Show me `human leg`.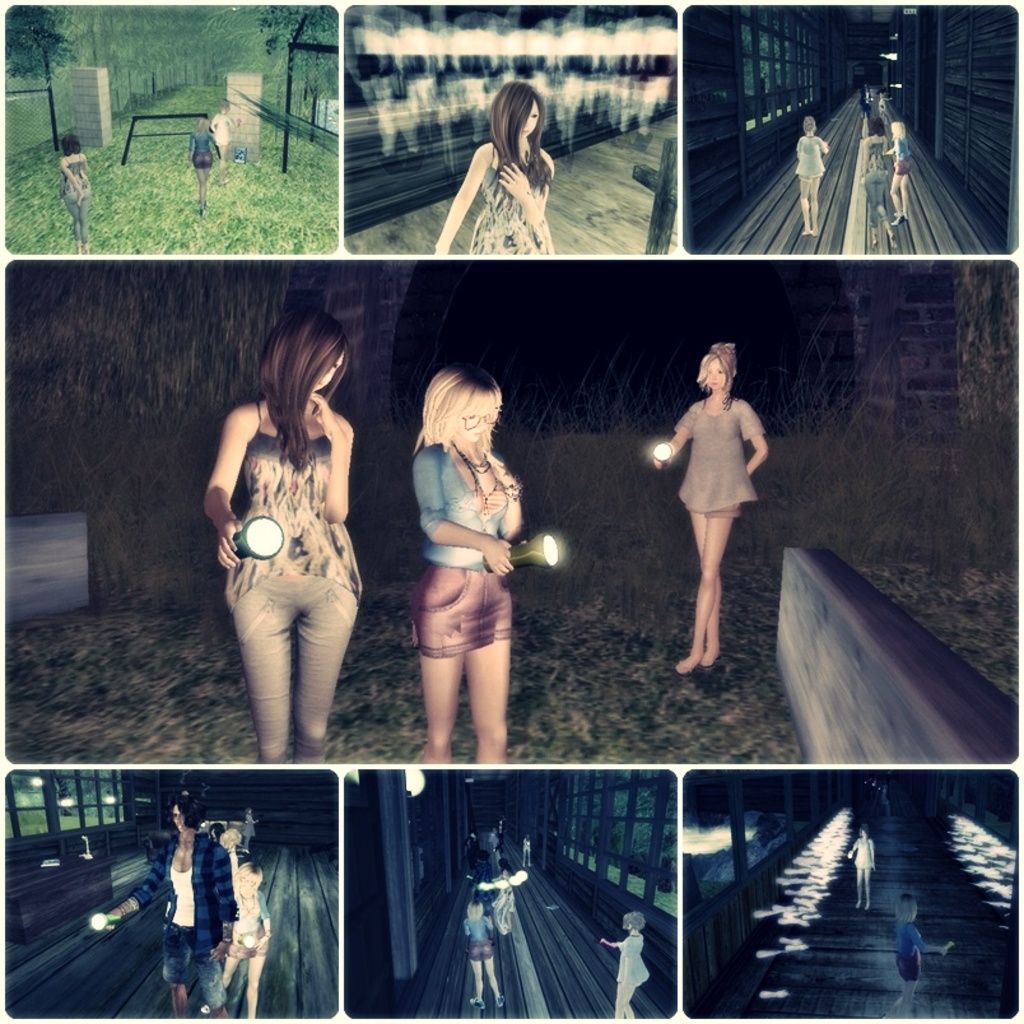
`human leg` is here: locate(888, 174, 903, 223).
